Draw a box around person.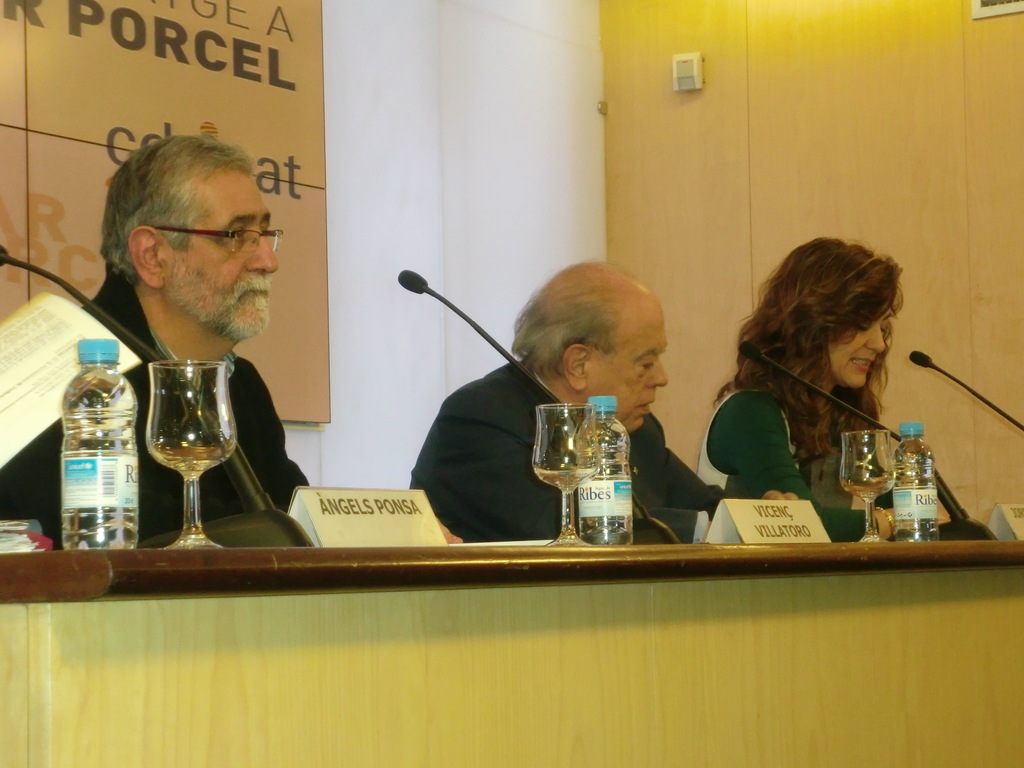
[412,259,794,544].
